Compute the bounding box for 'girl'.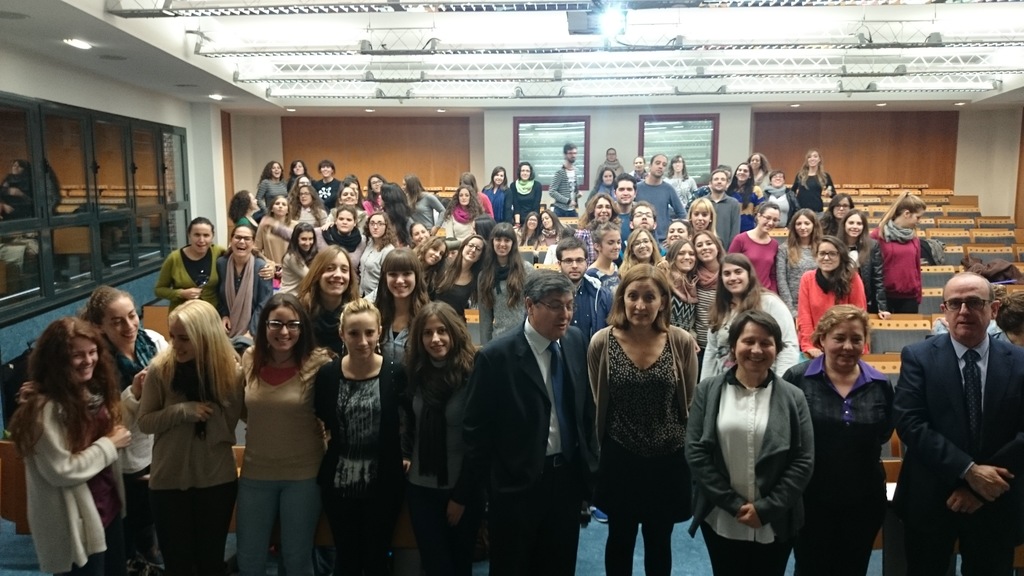
region(865, 188, 922, 311).
